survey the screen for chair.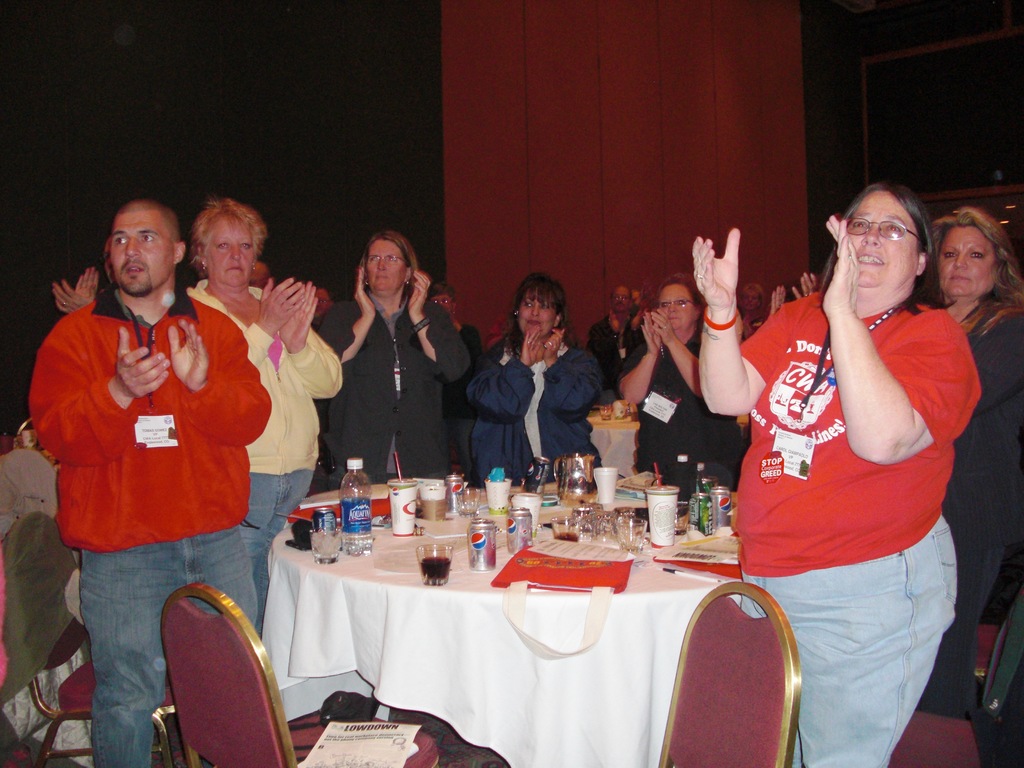
Survey found: (left=164, top=580, right=437, bottom=767).
